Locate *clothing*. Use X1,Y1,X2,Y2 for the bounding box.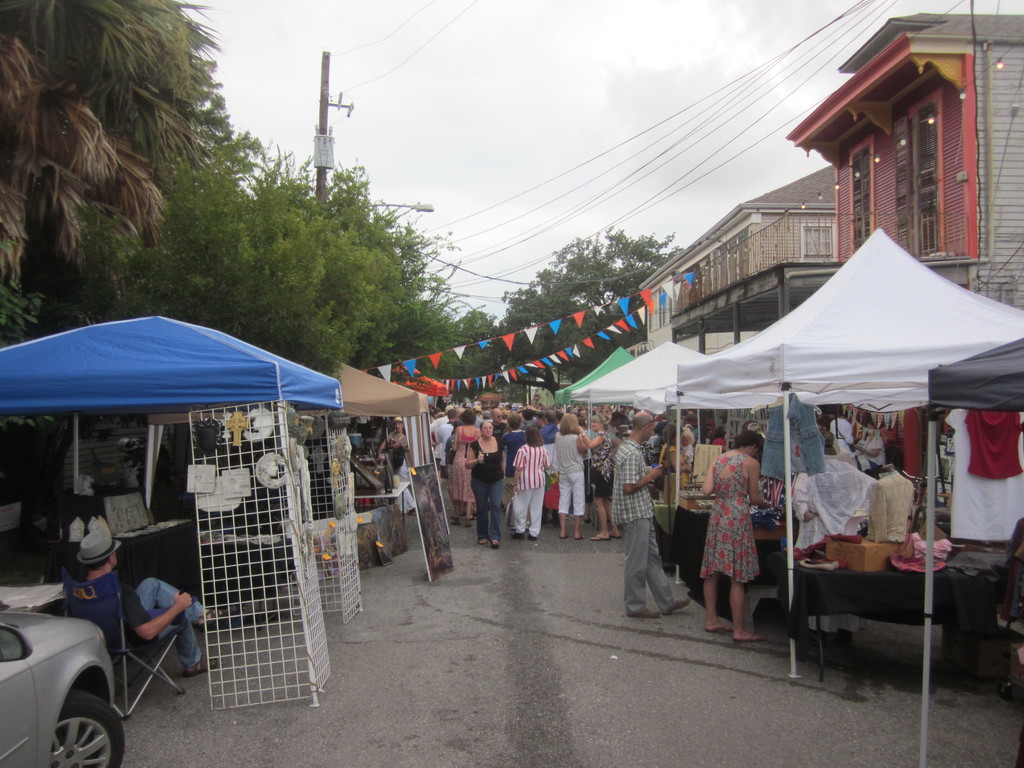
653,420,664,438.
